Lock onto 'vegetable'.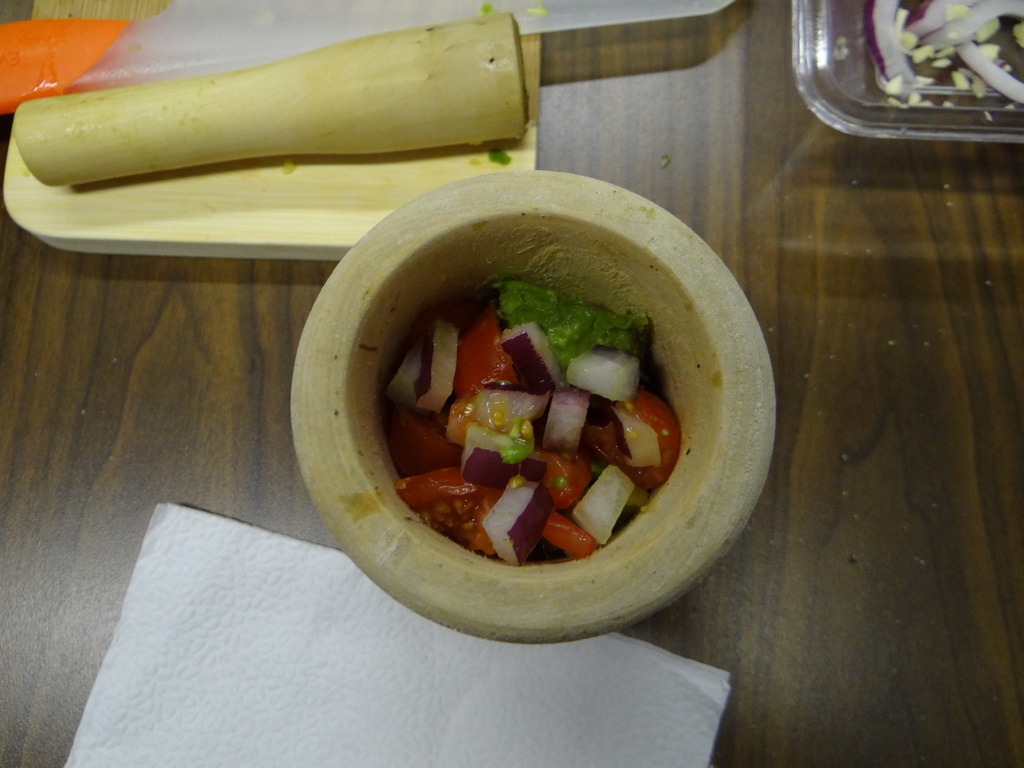
Locked: [0,19,133,116].
